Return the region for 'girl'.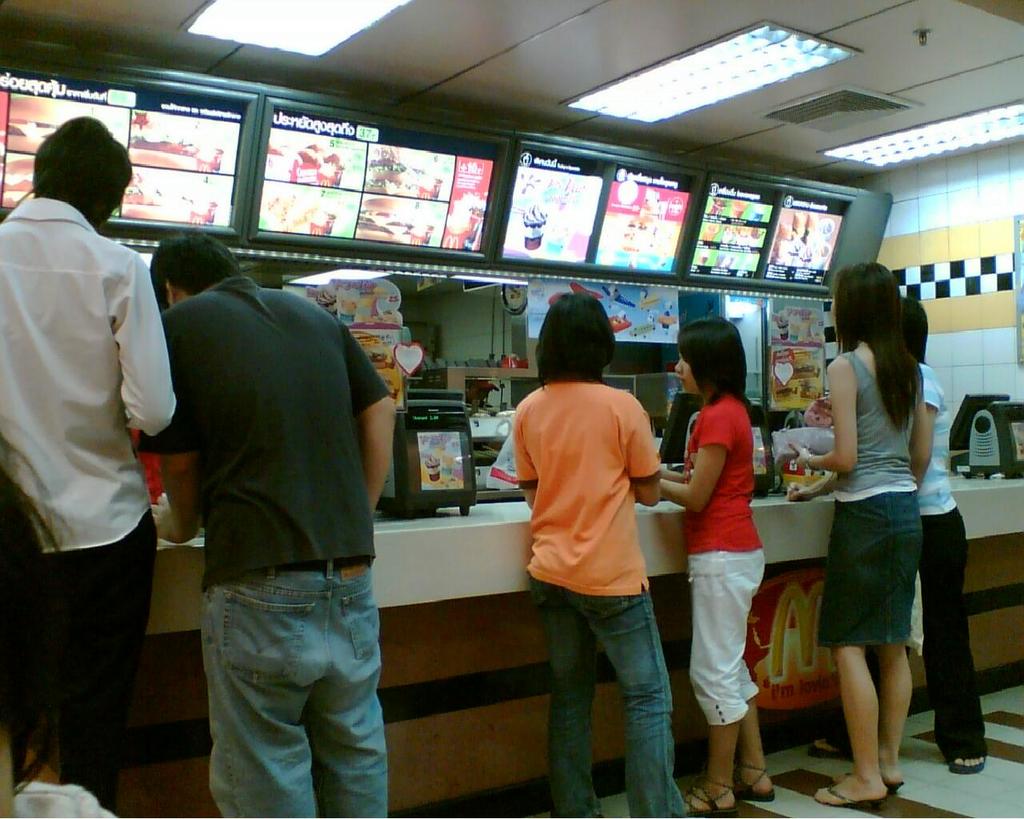
region(790, 260, 923, 804).
